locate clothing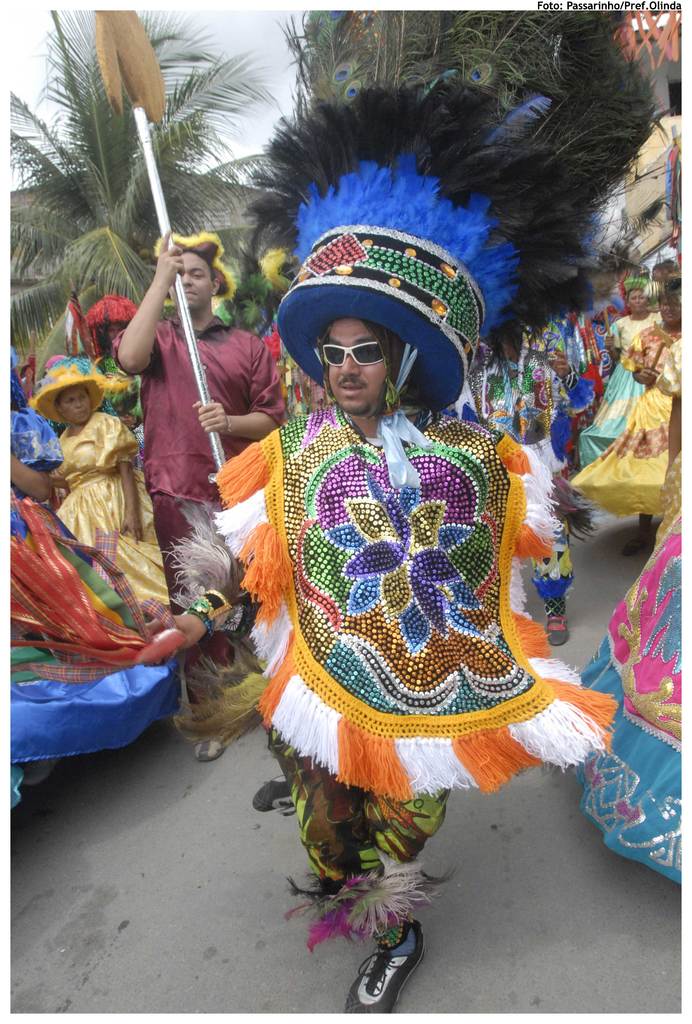
[13,405,172,781]
